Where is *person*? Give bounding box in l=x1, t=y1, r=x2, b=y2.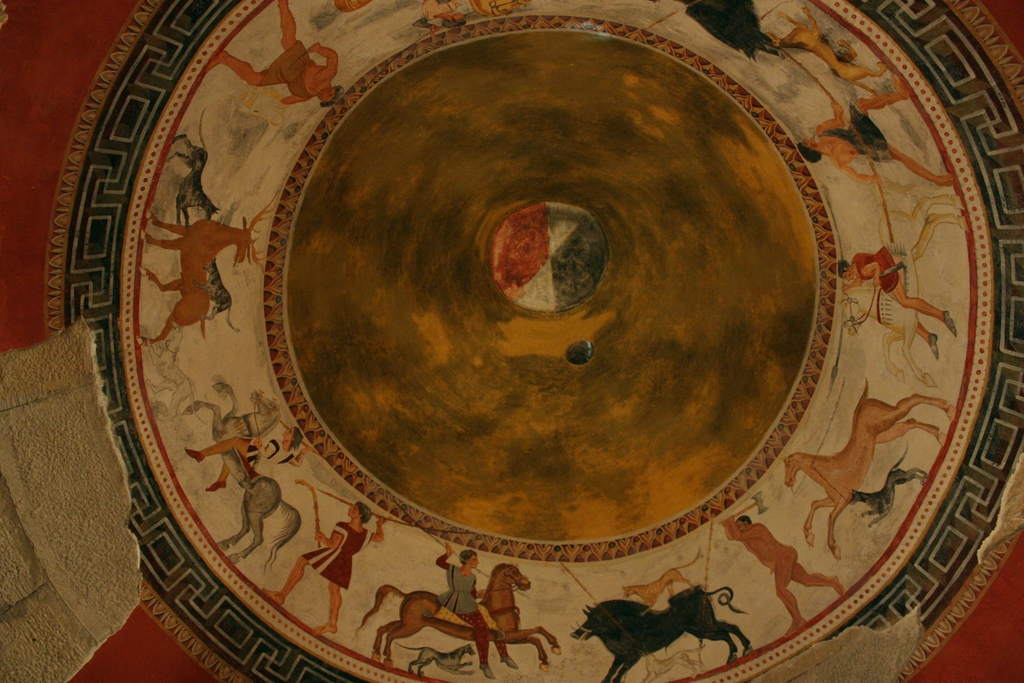
l=797, t=71, r=957, b=185.
